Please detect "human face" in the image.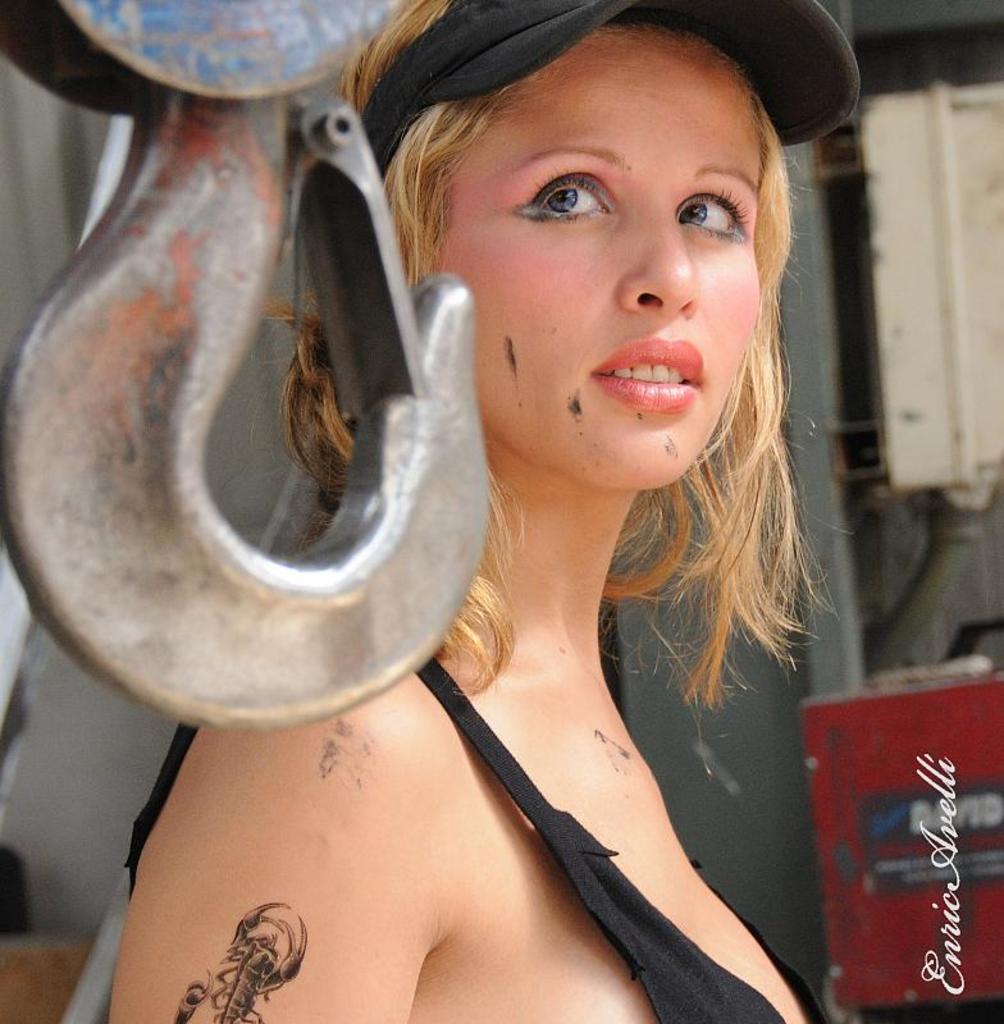
<region>429, 19, 761, 490</region>.
